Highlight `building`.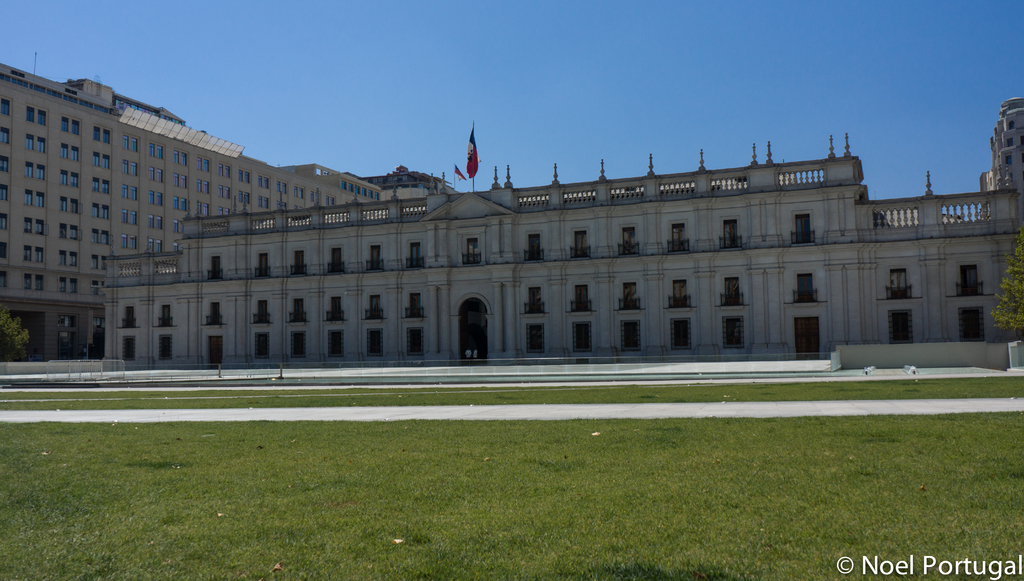
Highlighted region: detection(0, 63, 389, 358).
